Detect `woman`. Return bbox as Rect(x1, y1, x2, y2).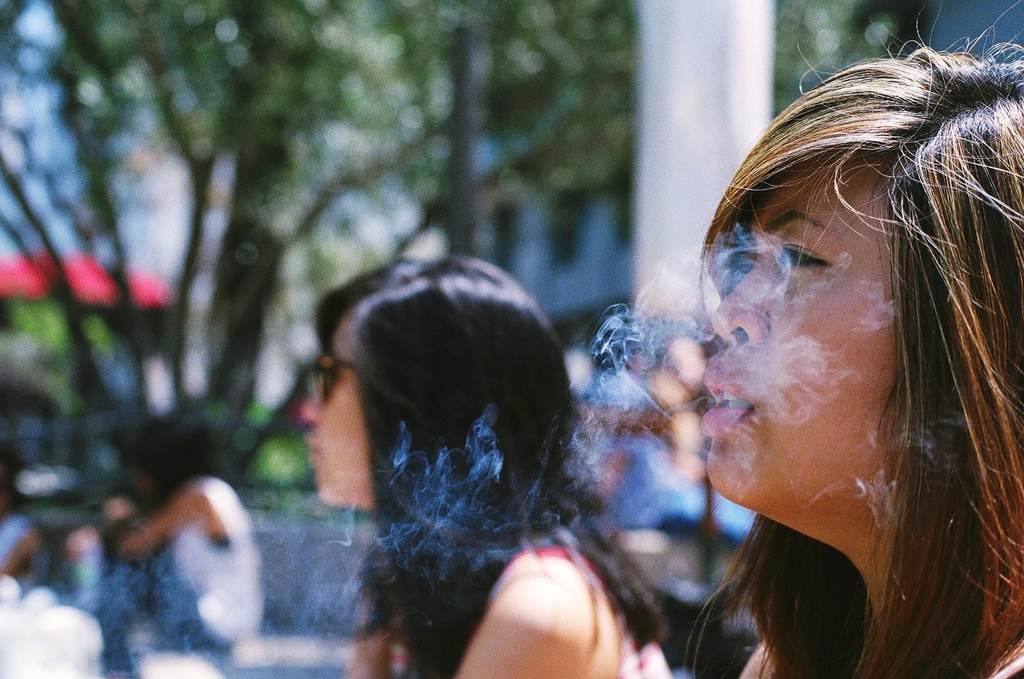
Rect(529, 47, 1023, 676).
